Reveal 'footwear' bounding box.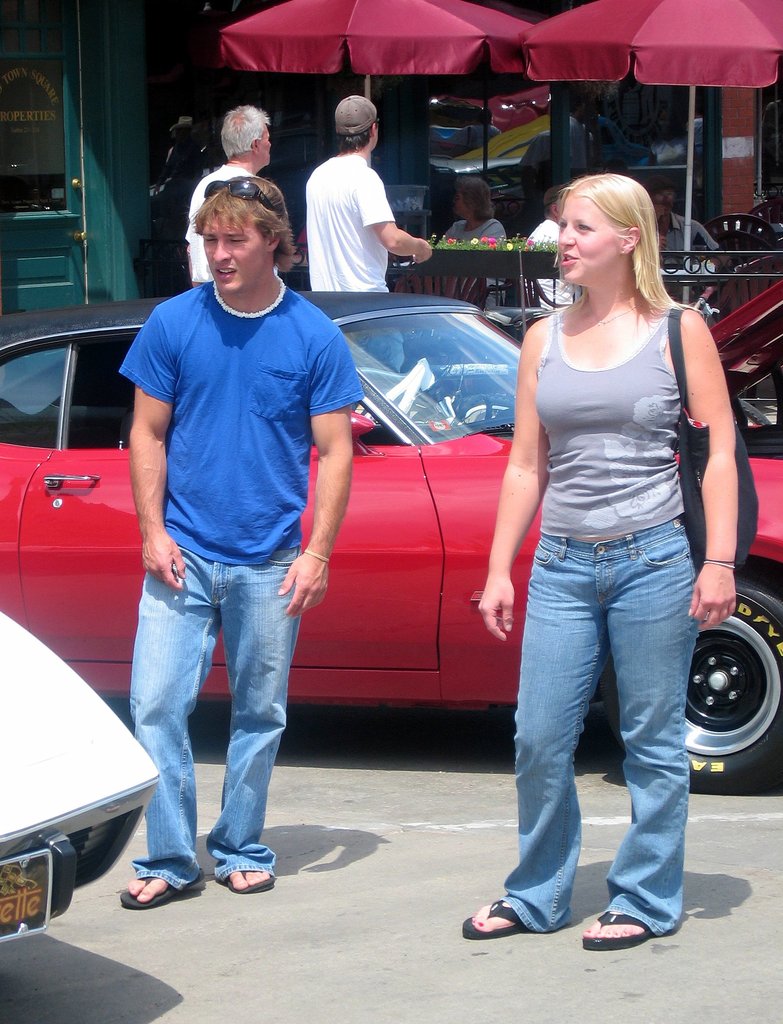
Revealed: locate(460, 901, 528, 943).
